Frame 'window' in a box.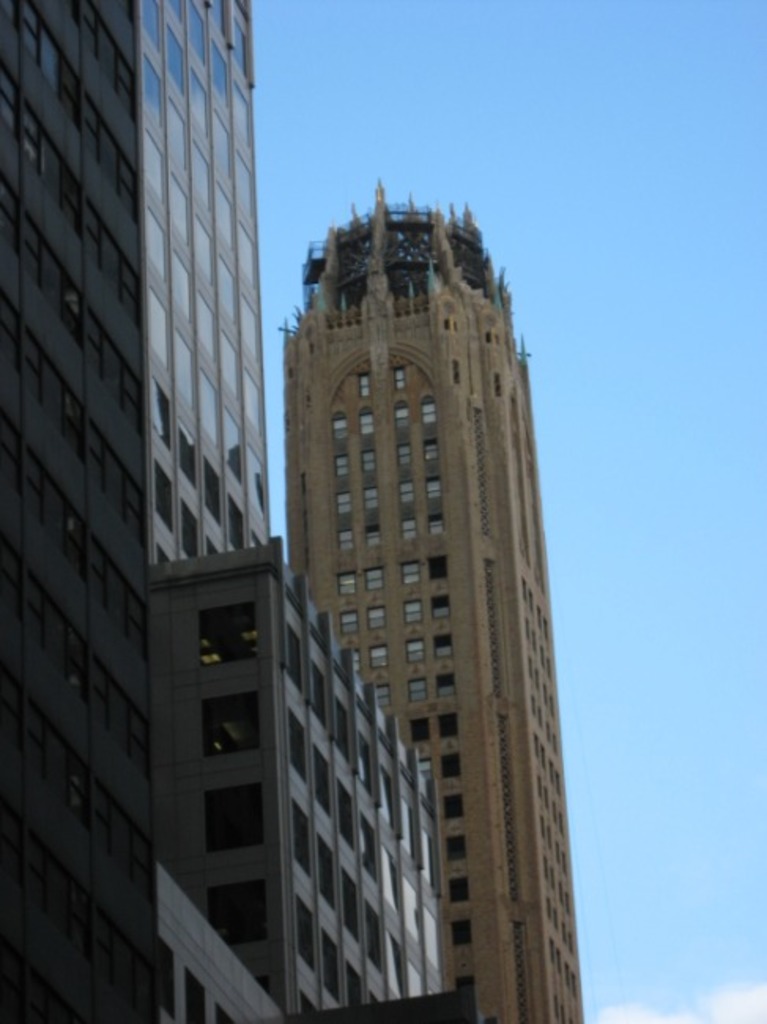
411:395:438:424.
